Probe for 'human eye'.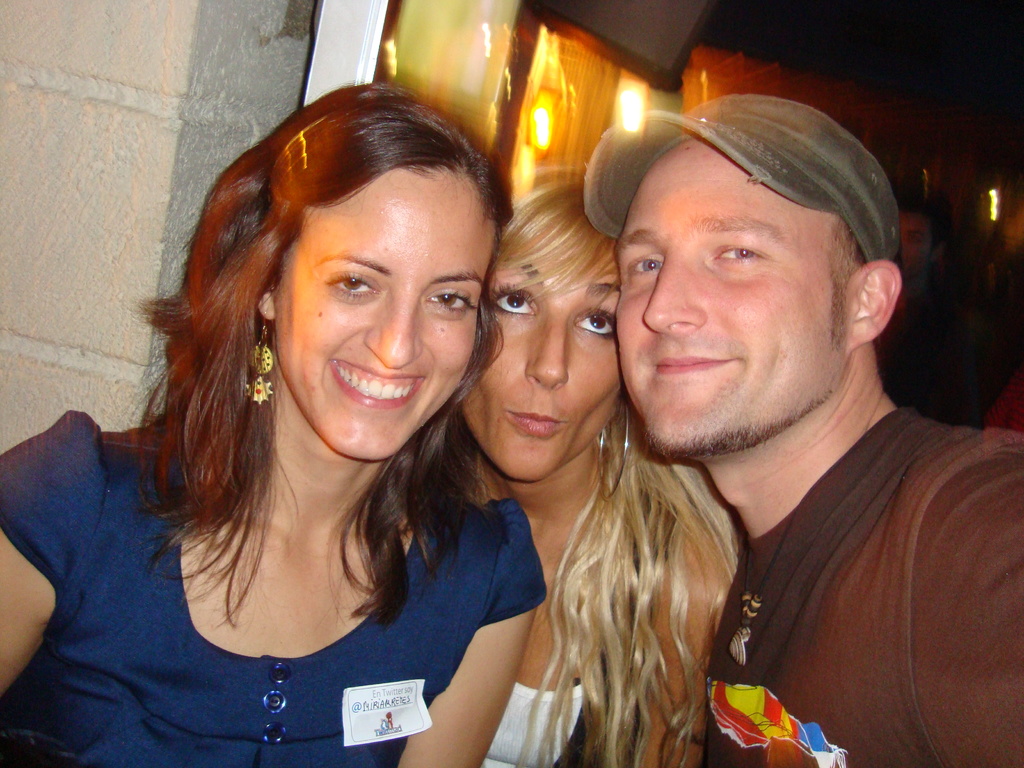
Probe result: detection(426, 283, 483, 319).
